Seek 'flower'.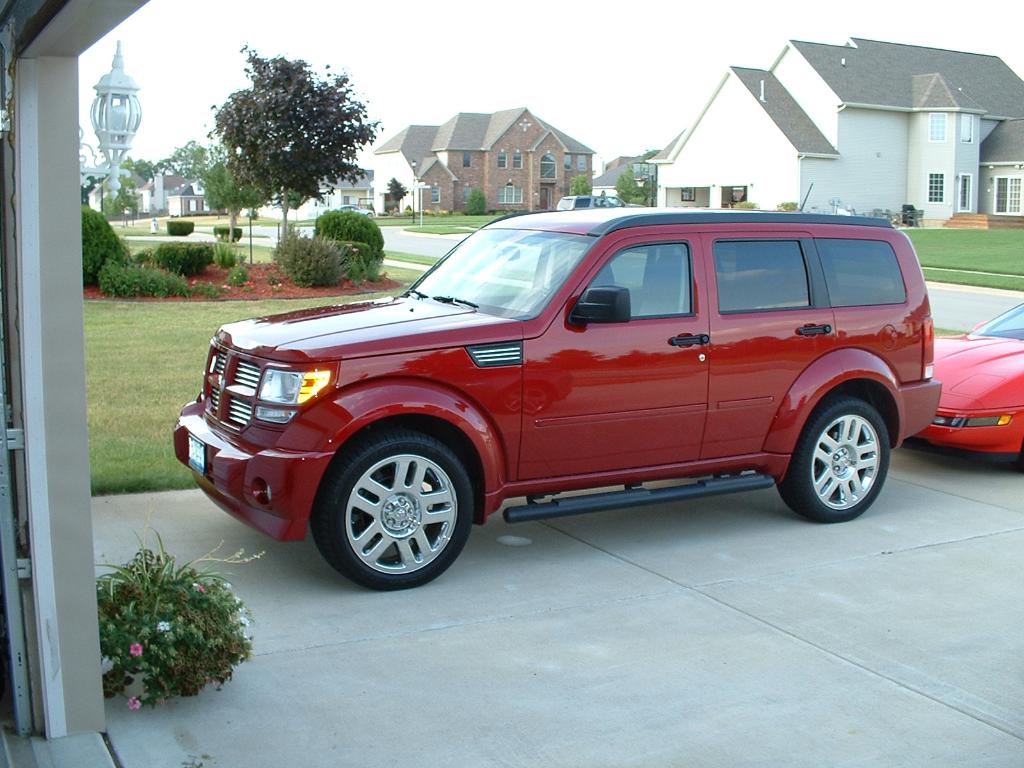
left=233, top=596, right=242, bottom=606.
